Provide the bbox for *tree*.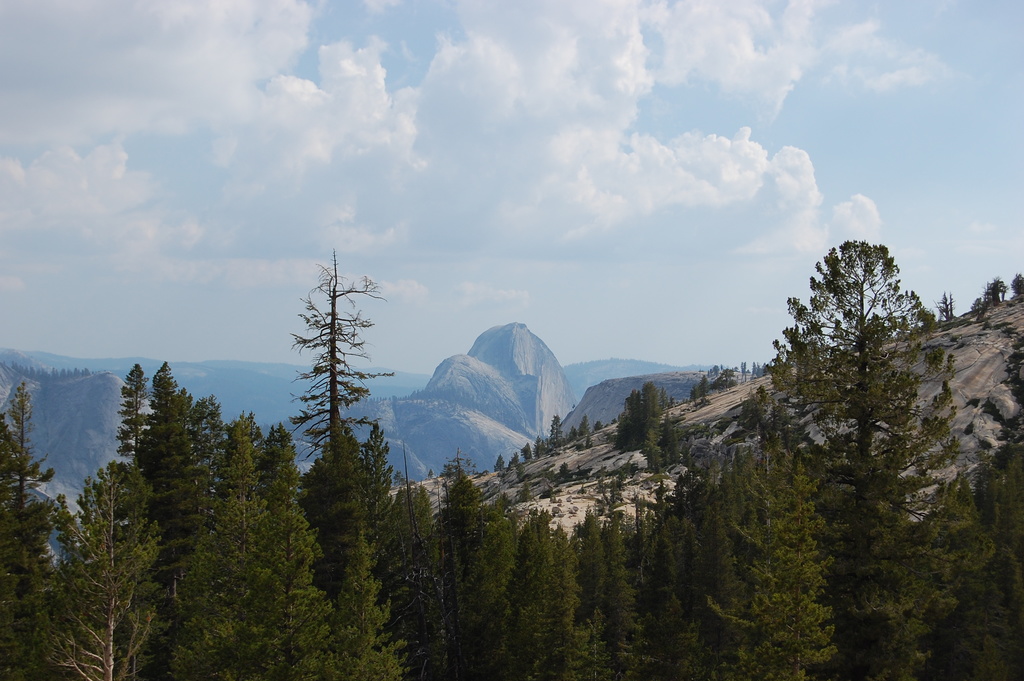
box=[45, 457, 188, 680].
